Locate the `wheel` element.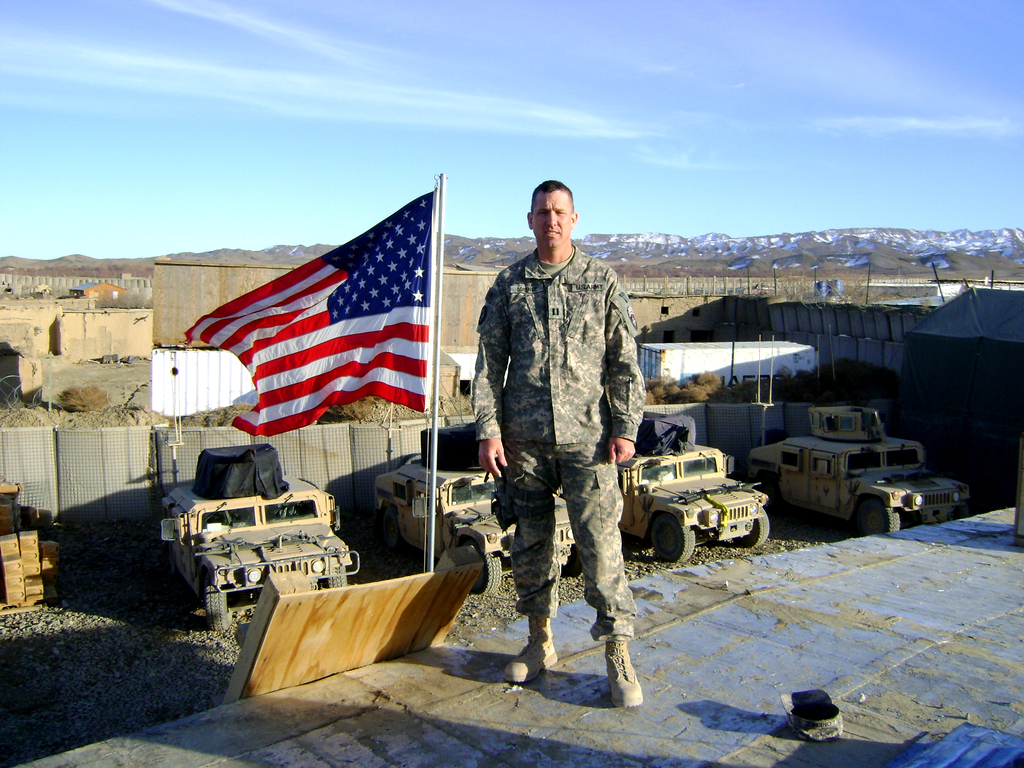
Element bbox: (733, 506, 771, 547).
